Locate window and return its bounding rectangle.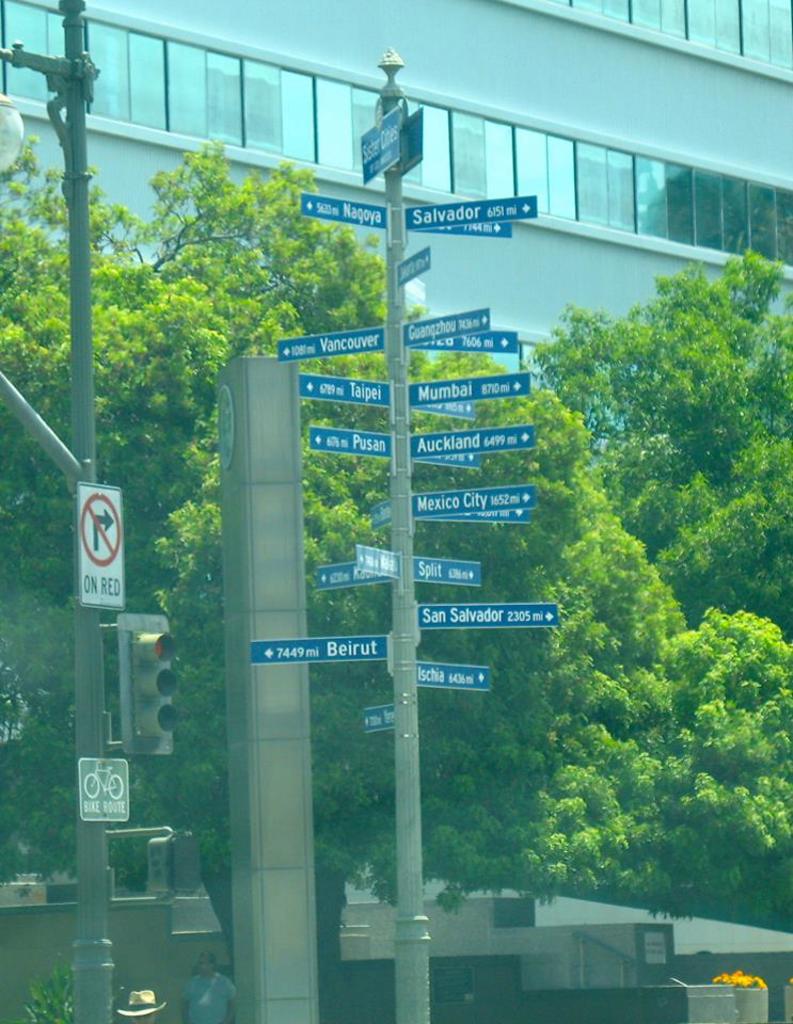
BBox(0, 0, 792, 267).
